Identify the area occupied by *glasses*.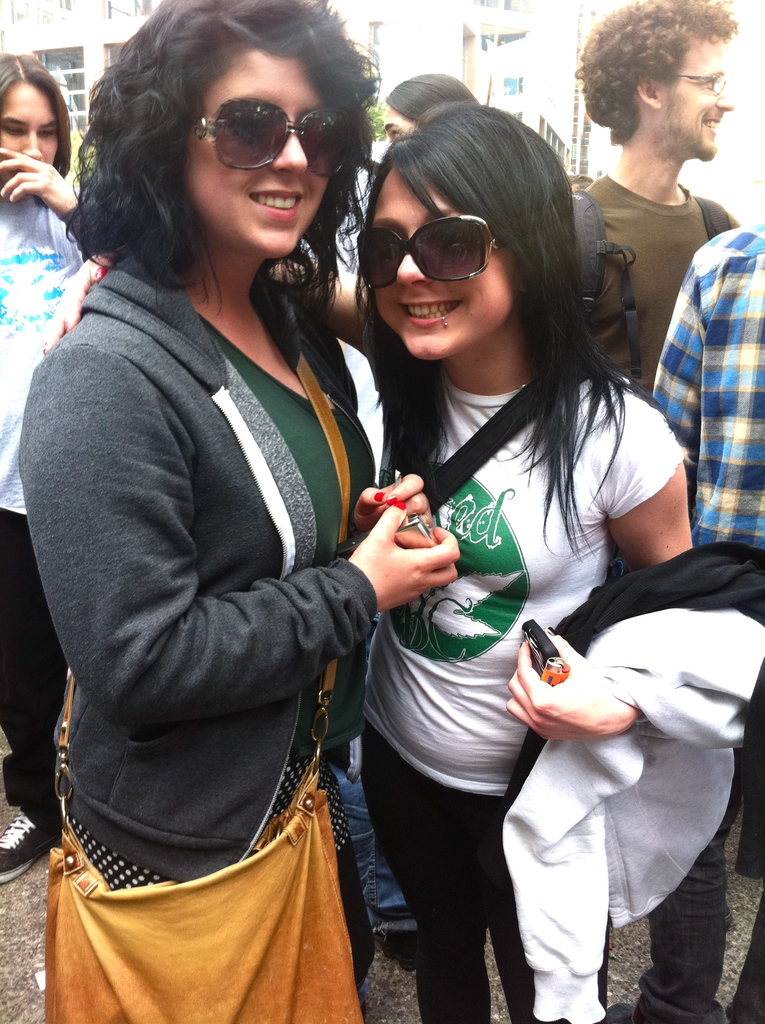
Area: bbox=(170, 79, 353, 154).
